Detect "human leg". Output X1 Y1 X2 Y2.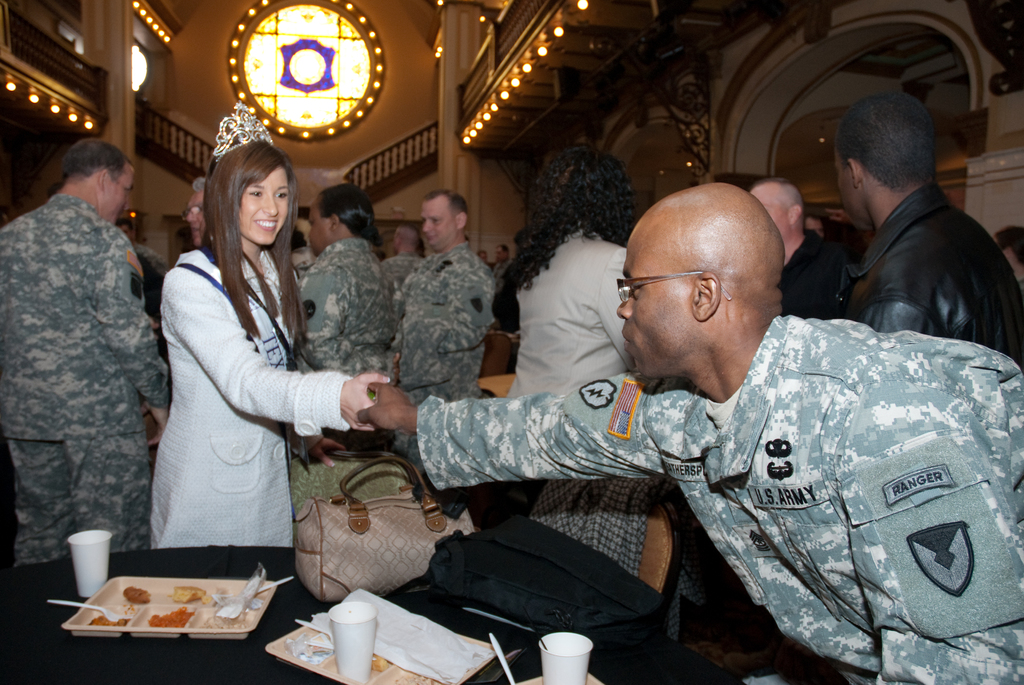
12 439 146 562.
